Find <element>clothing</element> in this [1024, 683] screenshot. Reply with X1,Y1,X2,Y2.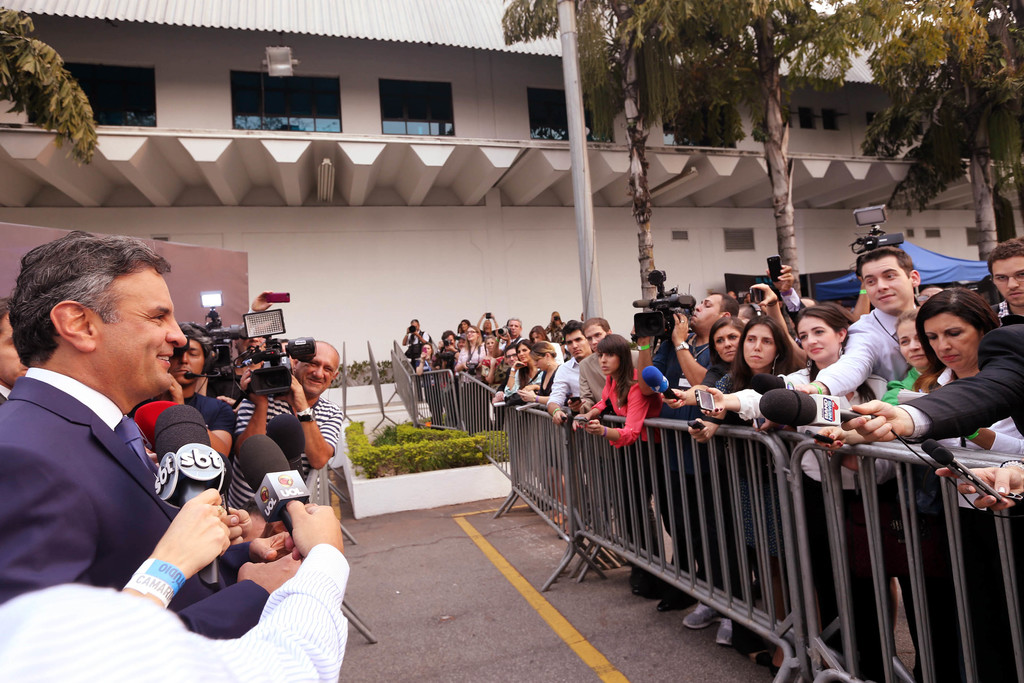
552,354,598,404.
